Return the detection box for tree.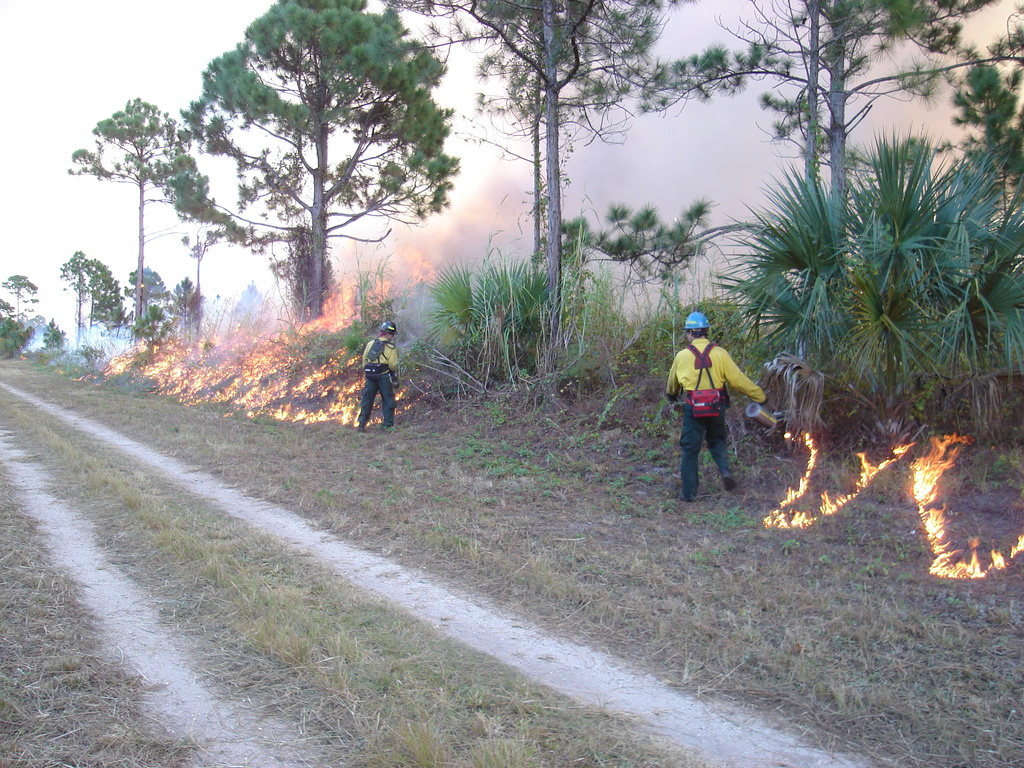
393/0/692/396.
